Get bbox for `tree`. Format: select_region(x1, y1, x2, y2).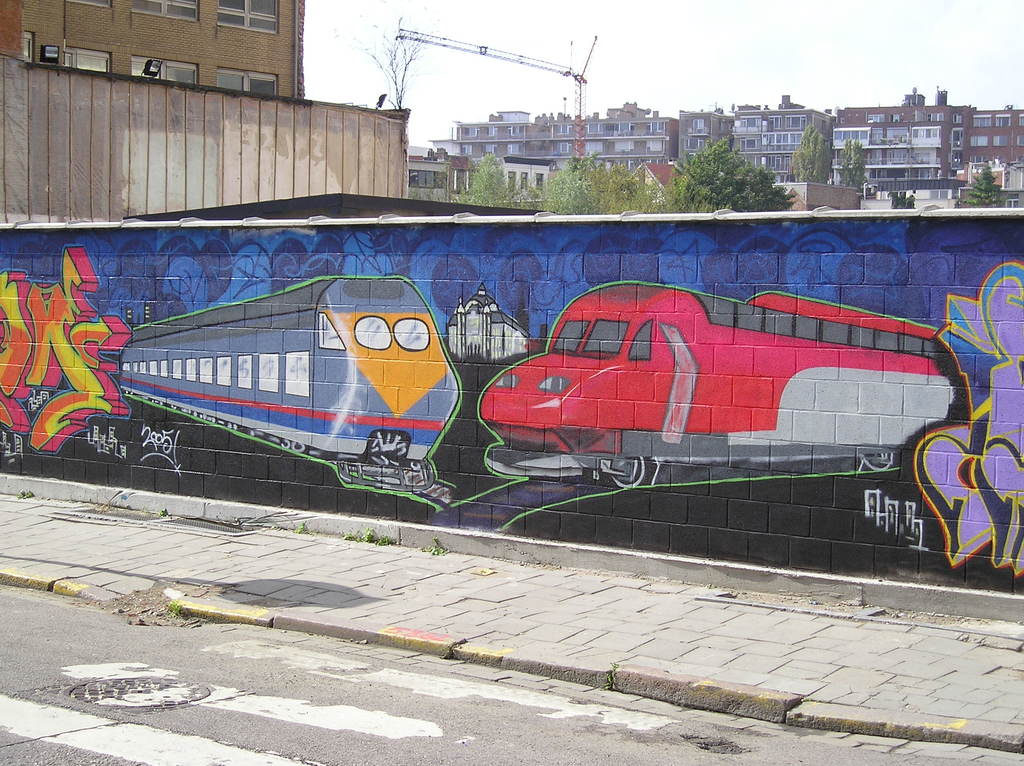
select_region(890, 193, 917, 209).
